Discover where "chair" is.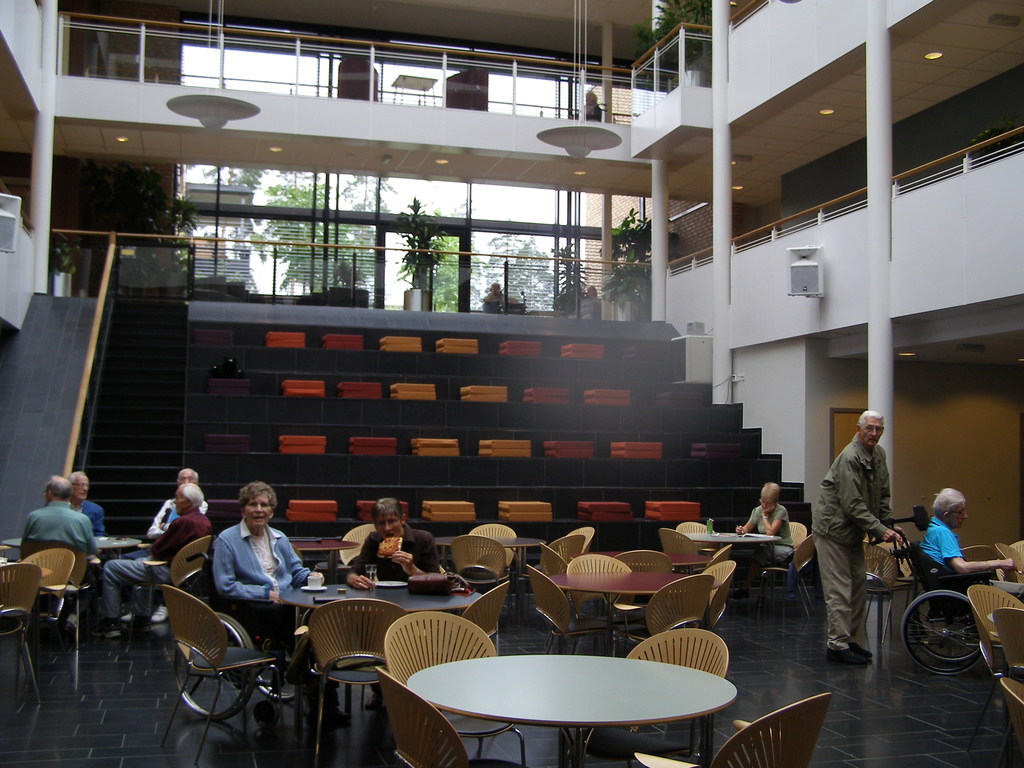
Discovered at {"x1": 448, "y1": 536, "x2": 515, "y2": 595}.
